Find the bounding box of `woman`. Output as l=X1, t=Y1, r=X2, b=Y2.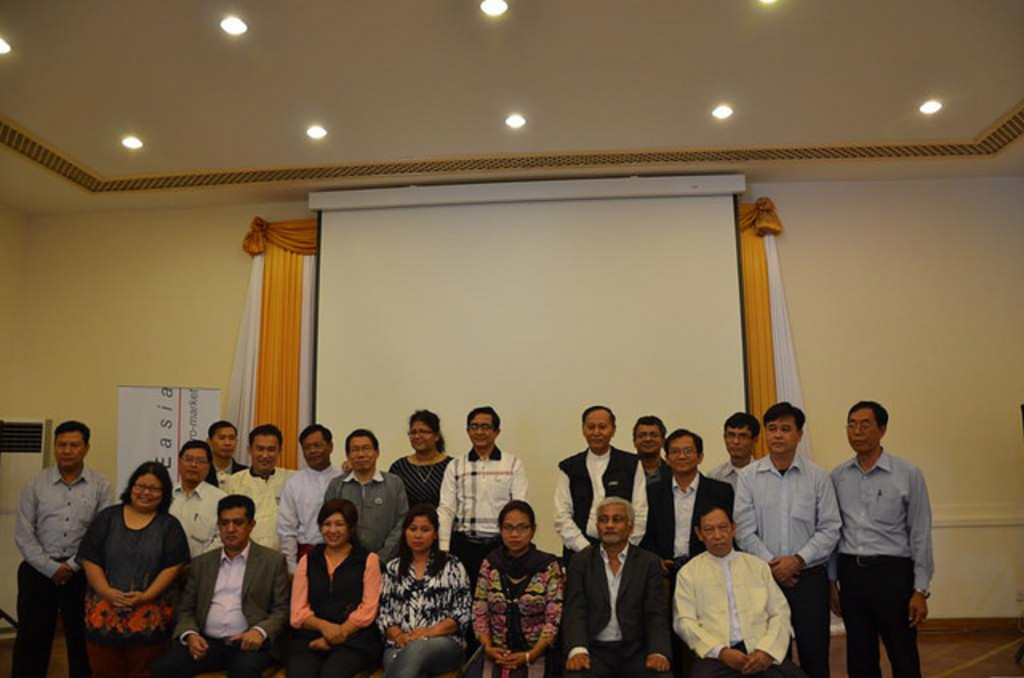
l=70, t=454, r=182, b=664.
